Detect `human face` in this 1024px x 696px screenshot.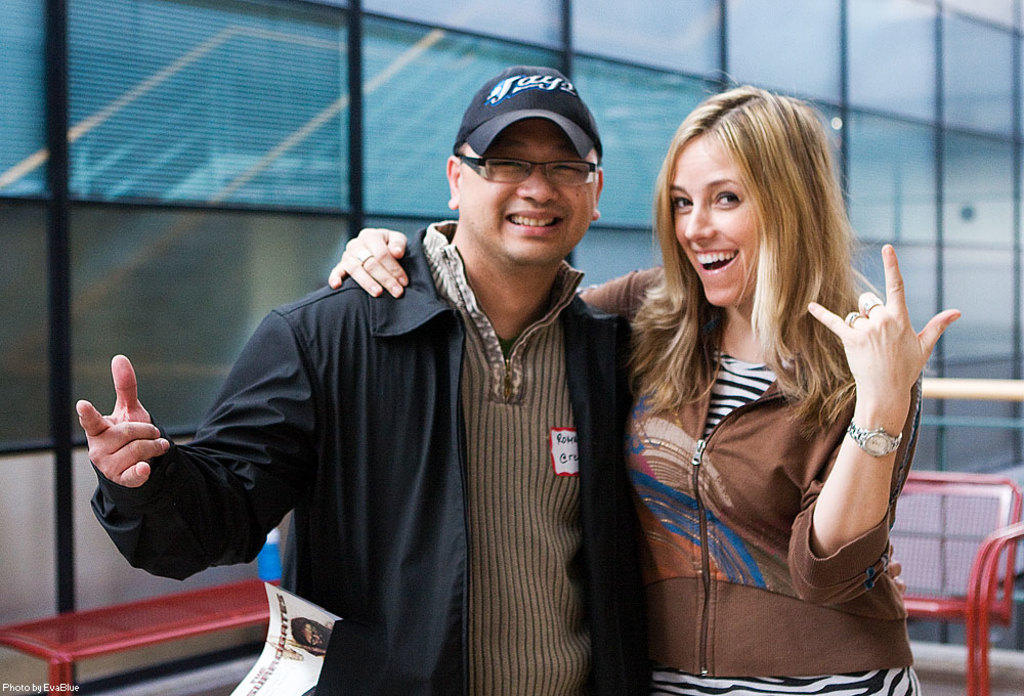
Detection: select_region(670, 138, 759, 307).
